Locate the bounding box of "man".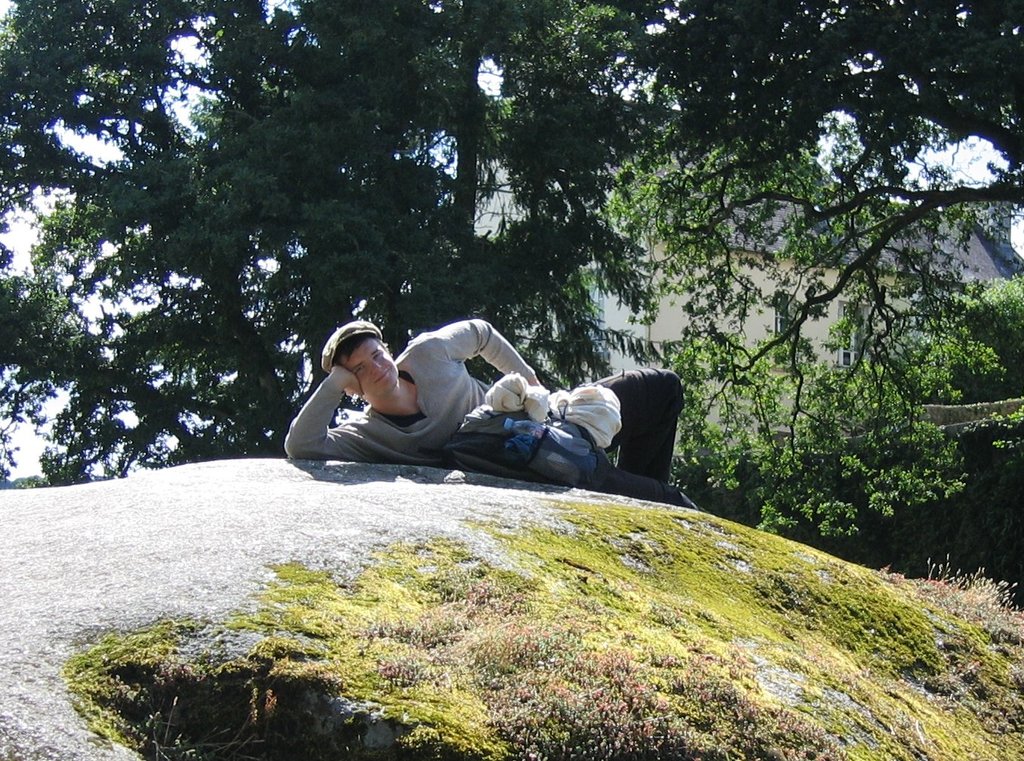
Bounding box: x1=270, y1=309, x2=697, y2=504.
